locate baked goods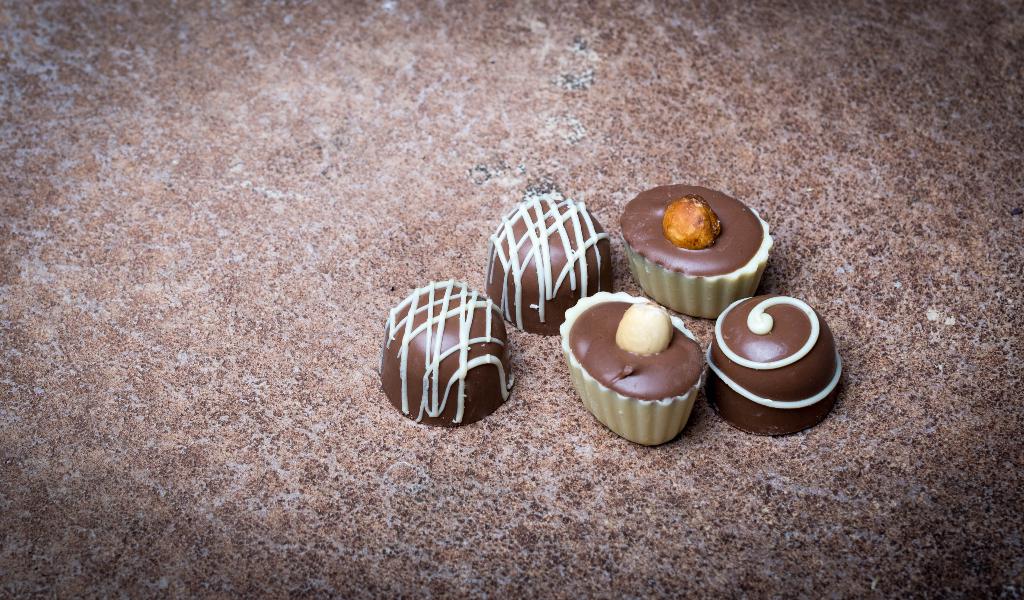
region(568, 294, 705, 444)
